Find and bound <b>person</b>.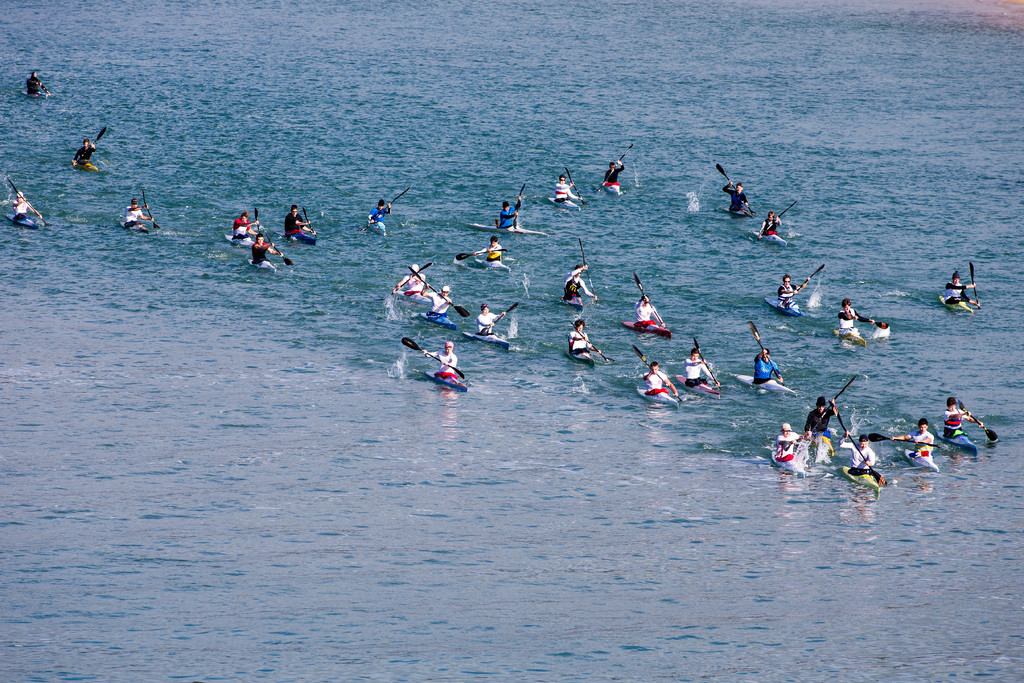
Bound: 474 236 504 259.
